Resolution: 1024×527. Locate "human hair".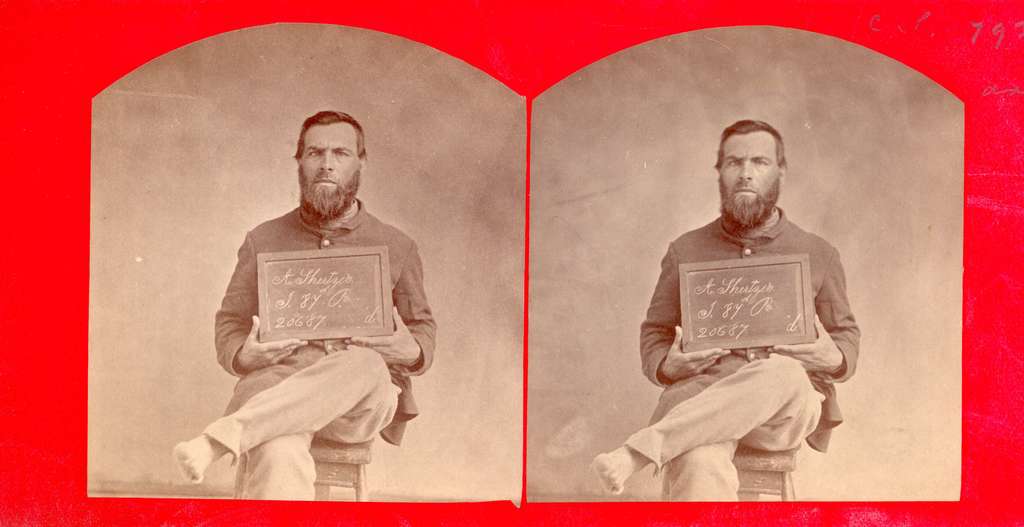
(x1=292, y1=109, x2=368, y2=161).
